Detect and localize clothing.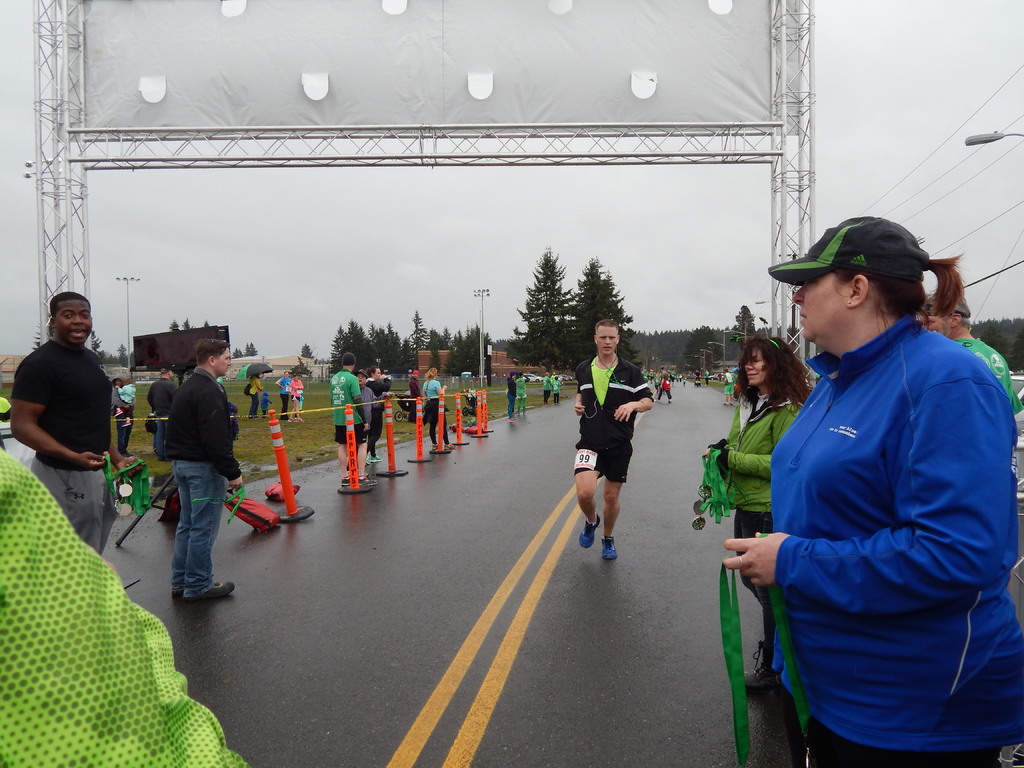
Localized at 640/372/651/386.
